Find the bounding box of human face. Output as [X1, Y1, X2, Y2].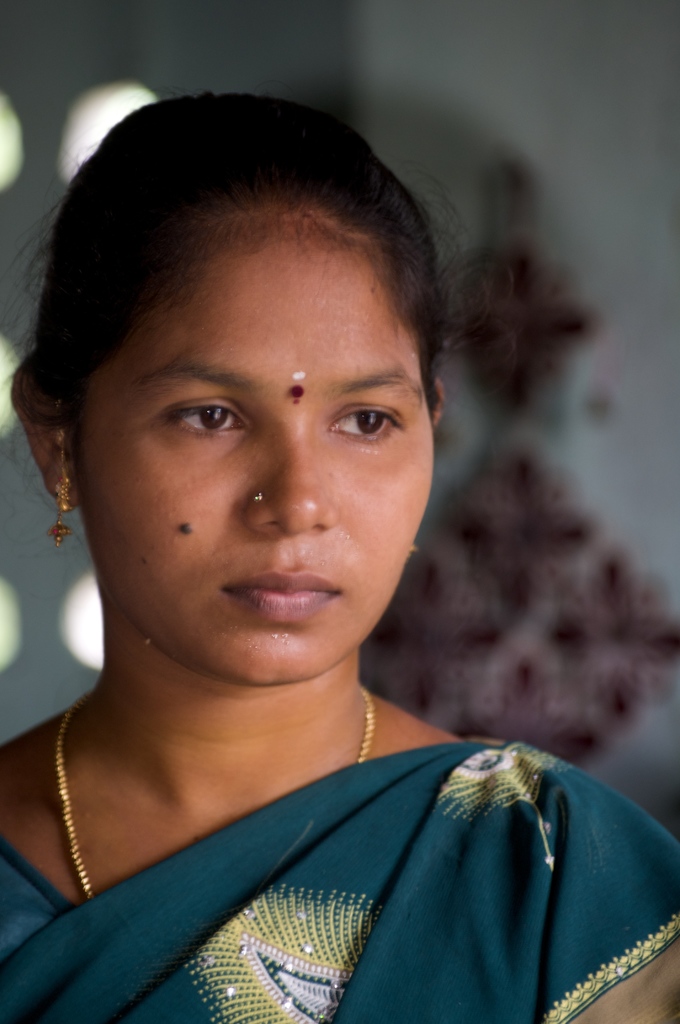
[78, 225, 433, 689].
